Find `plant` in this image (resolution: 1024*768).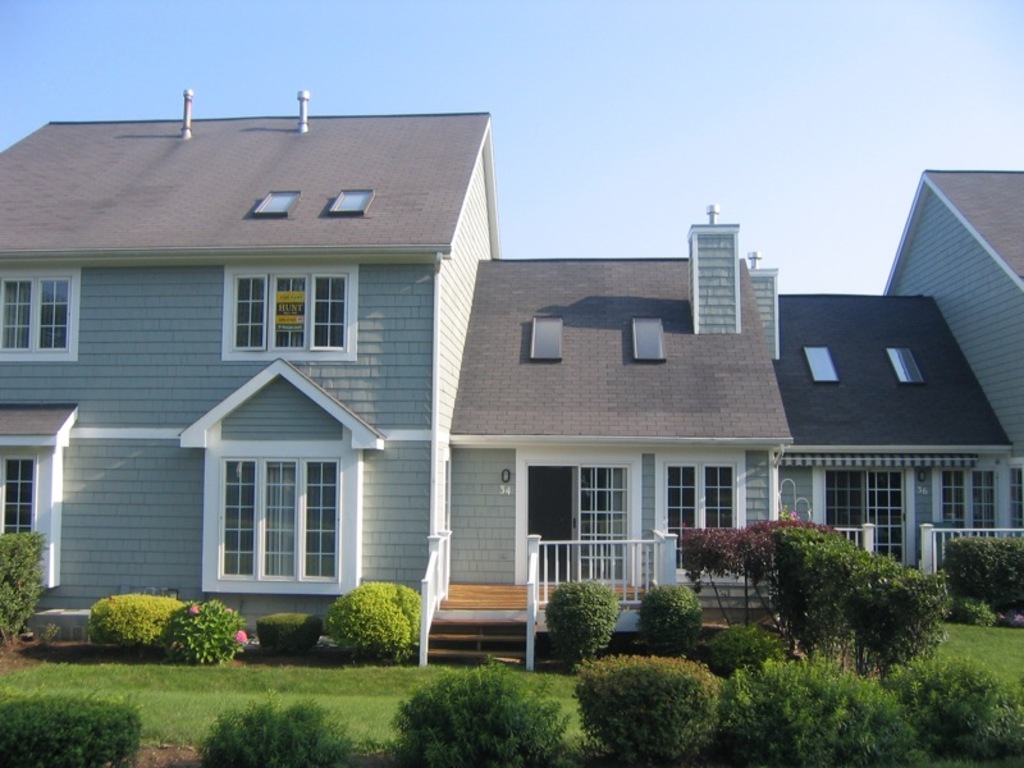
<region>951, 596, 995, 626</region>.
